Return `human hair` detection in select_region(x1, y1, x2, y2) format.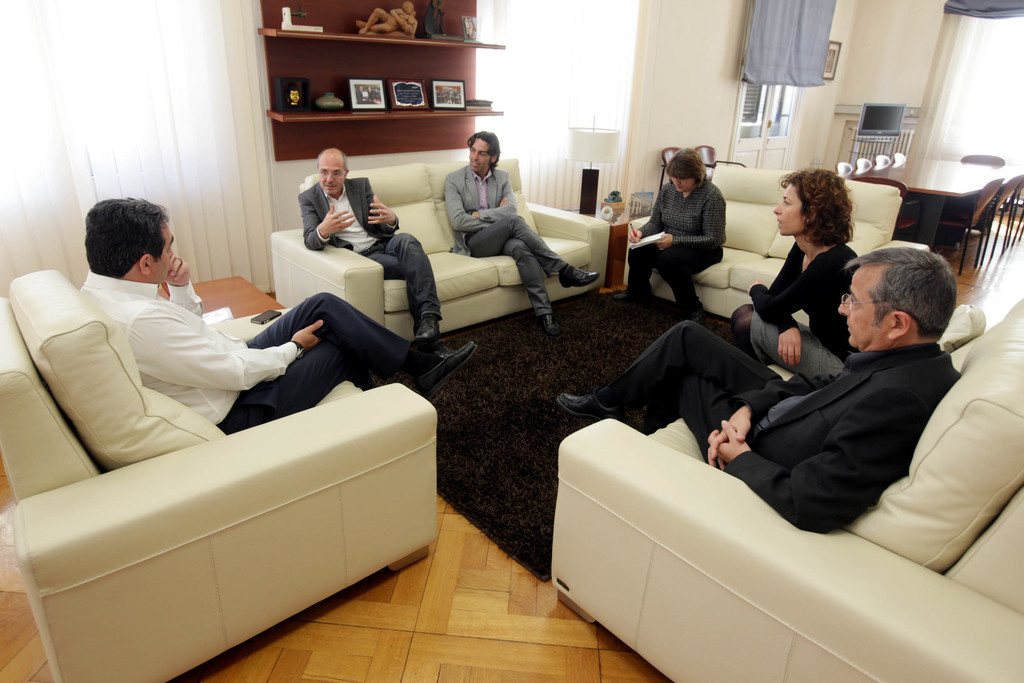
select_region(666, 145, 710, 189).
